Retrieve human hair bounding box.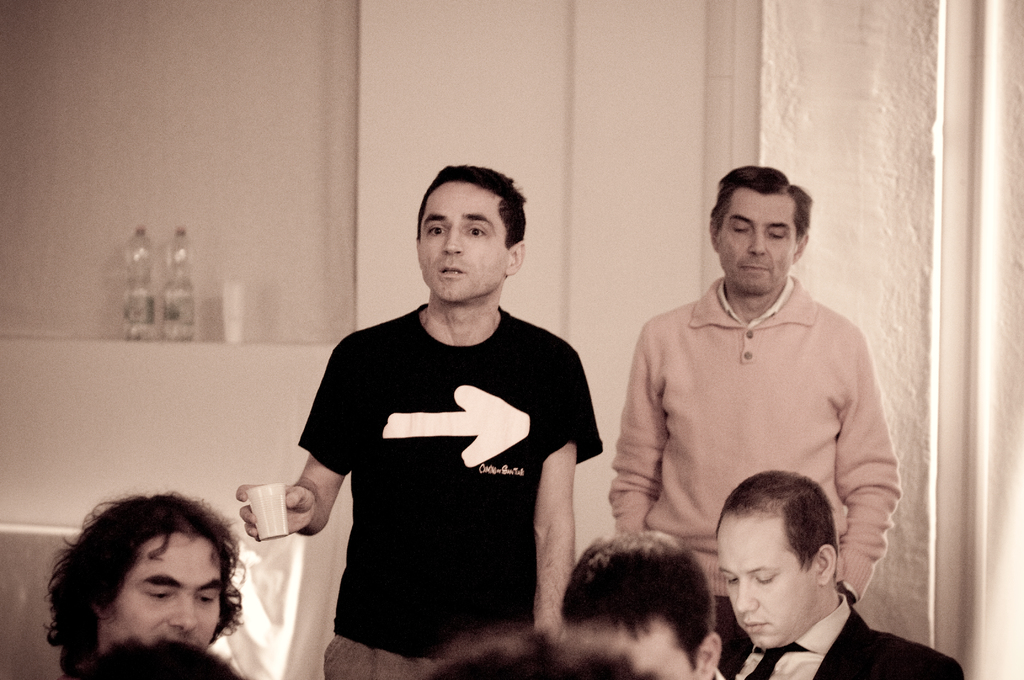
Bounding box: rect(47, 505, 230, 657).
